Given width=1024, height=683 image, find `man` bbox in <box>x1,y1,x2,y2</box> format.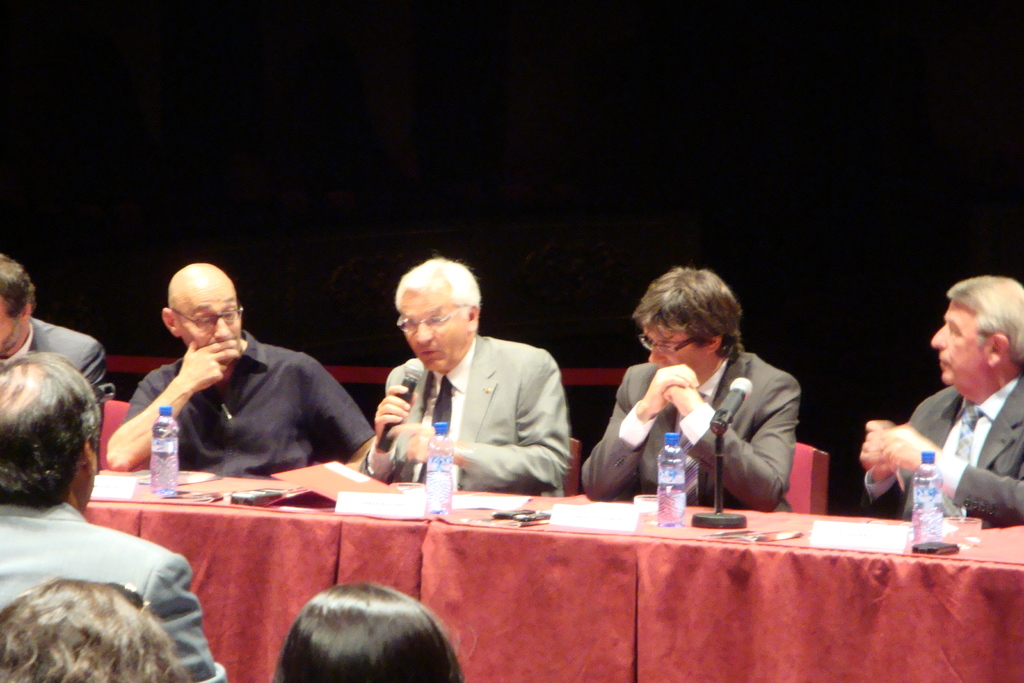
<box>114,266,369,501</box>.
